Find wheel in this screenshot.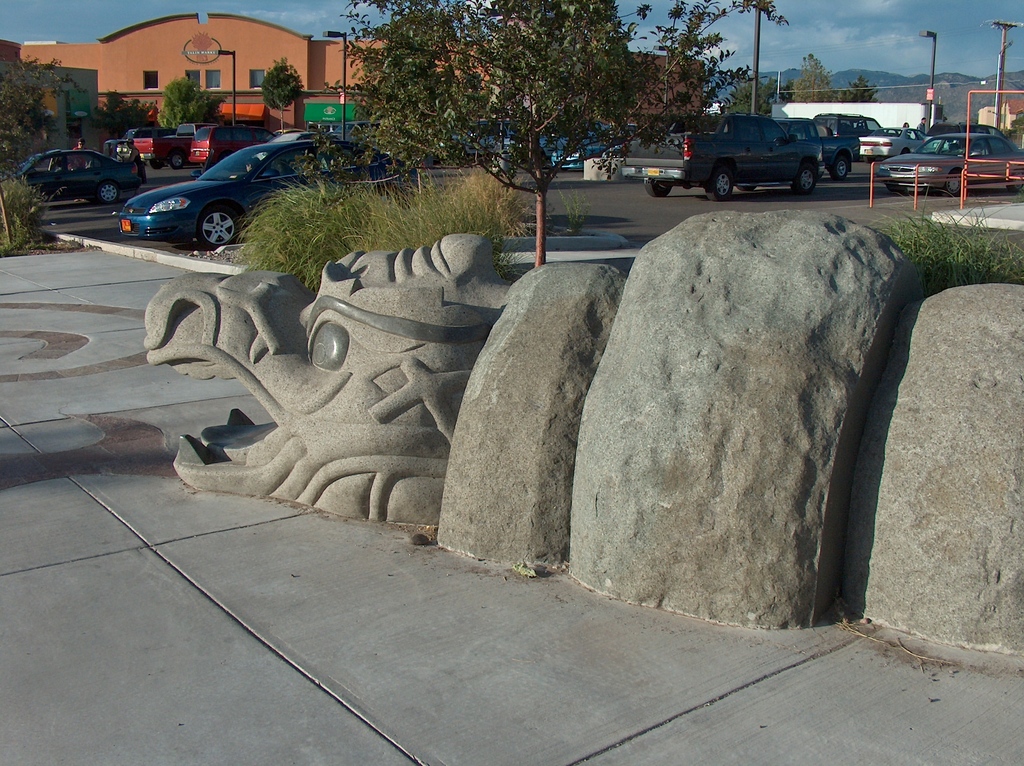
The bounding box for wheel is [98, 182, 118, 205].
